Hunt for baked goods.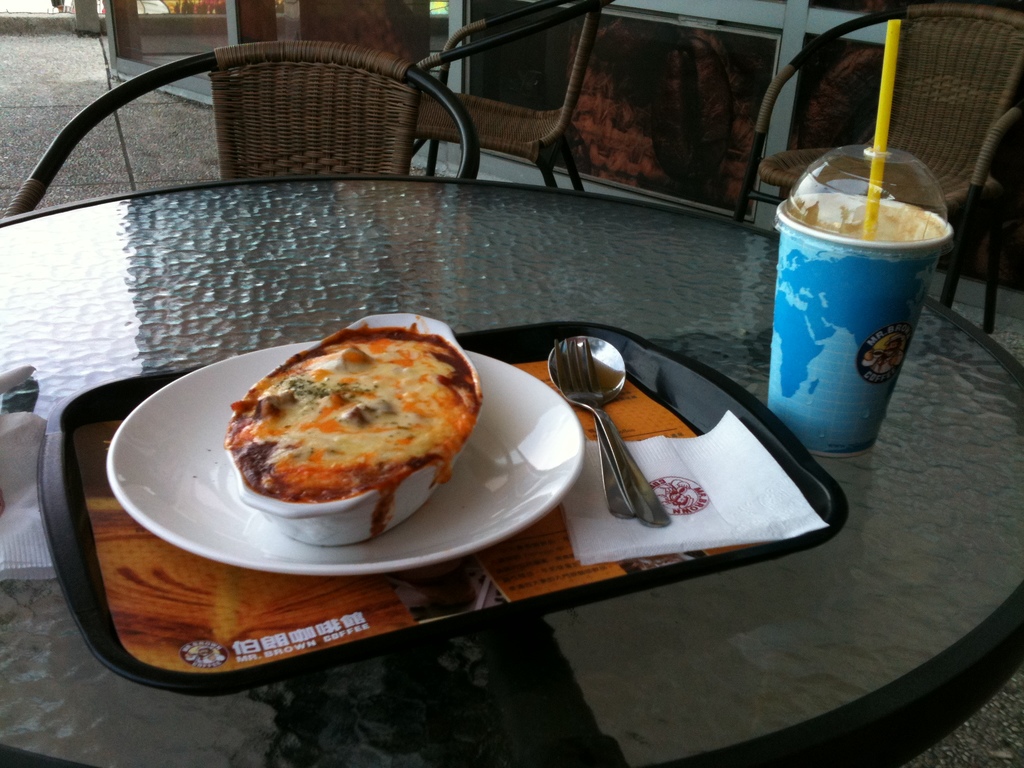
Hunted down at (218, 321, 474, 541).
